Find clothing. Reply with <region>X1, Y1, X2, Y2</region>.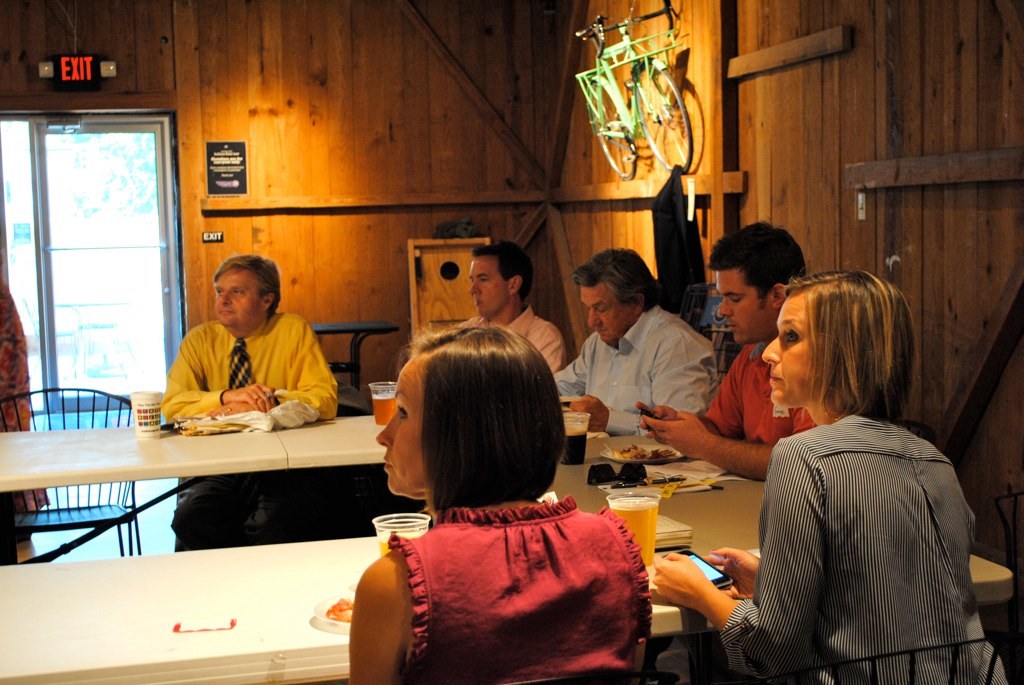
<region>669, 410, 1011, 683</region>.
